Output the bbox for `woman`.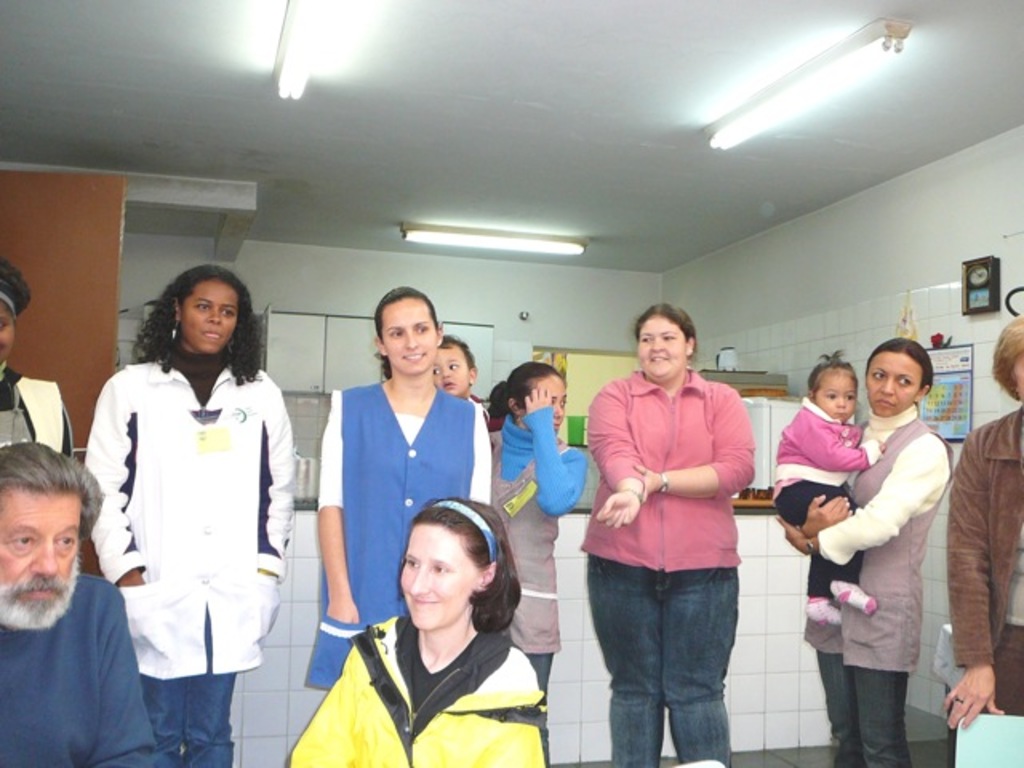
[579,301,757,766].
